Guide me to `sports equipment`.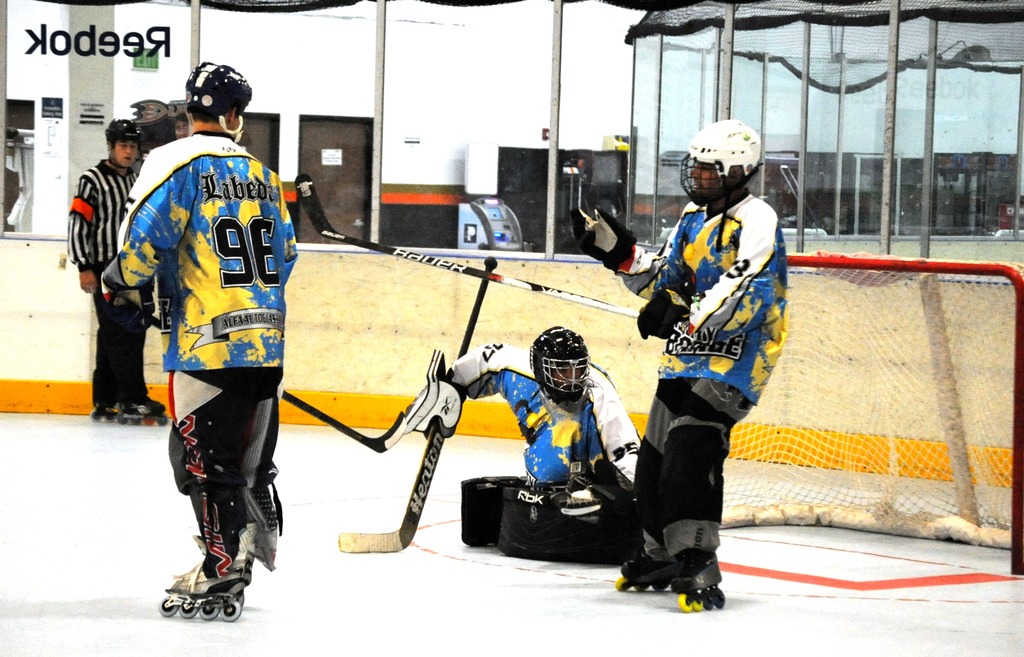
Guidance: <region>569, 206, 645, 277</region>.
